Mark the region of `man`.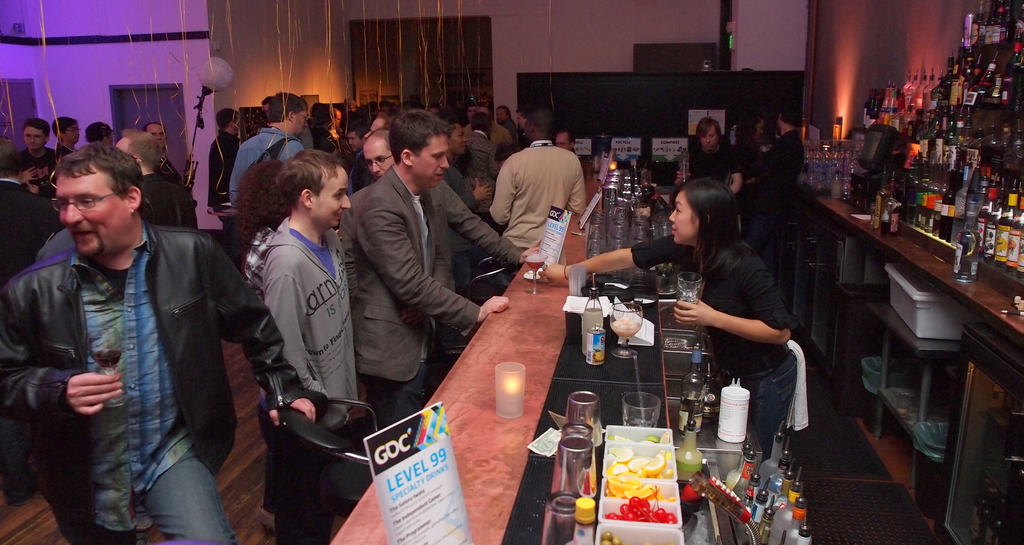
Region: bbox(114, 133, 199, 229).
